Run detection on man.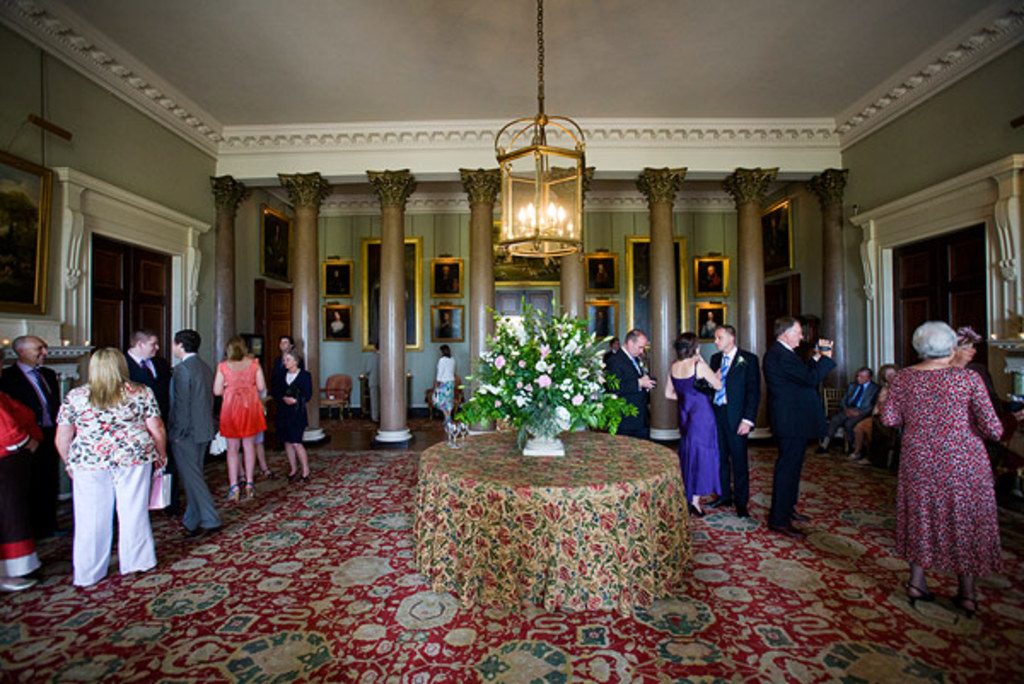
Result: left=587, top=268, right=621, bottom=288.
